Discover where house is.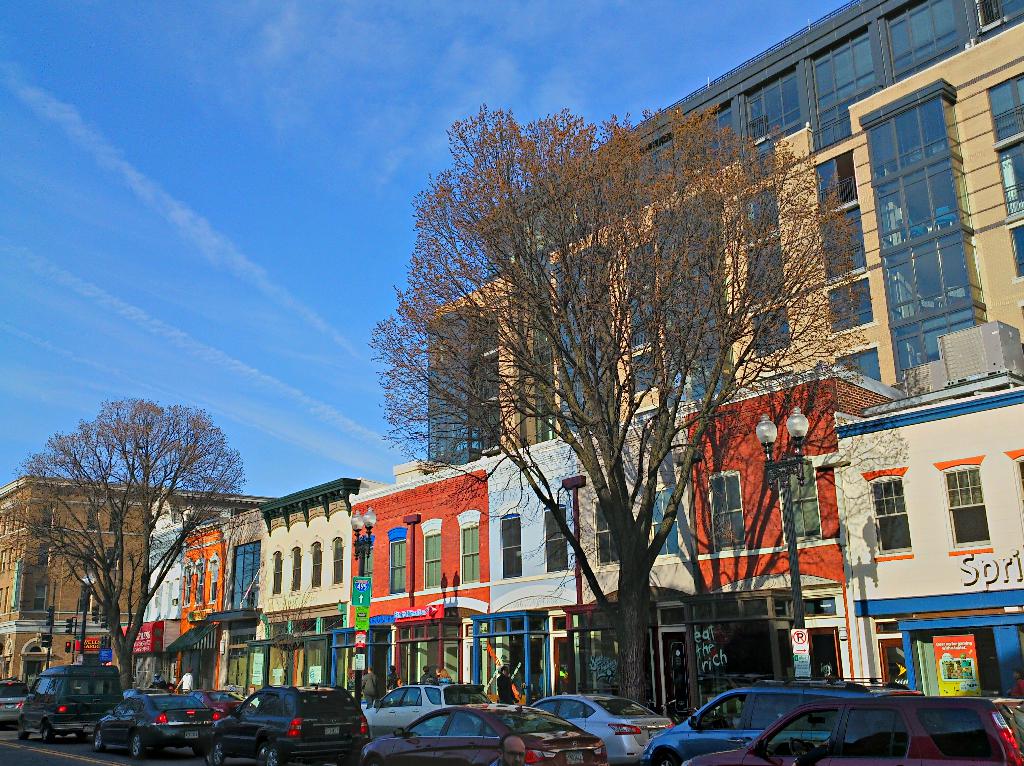
Discovered at bbox=[683, 363, 906, 717].
